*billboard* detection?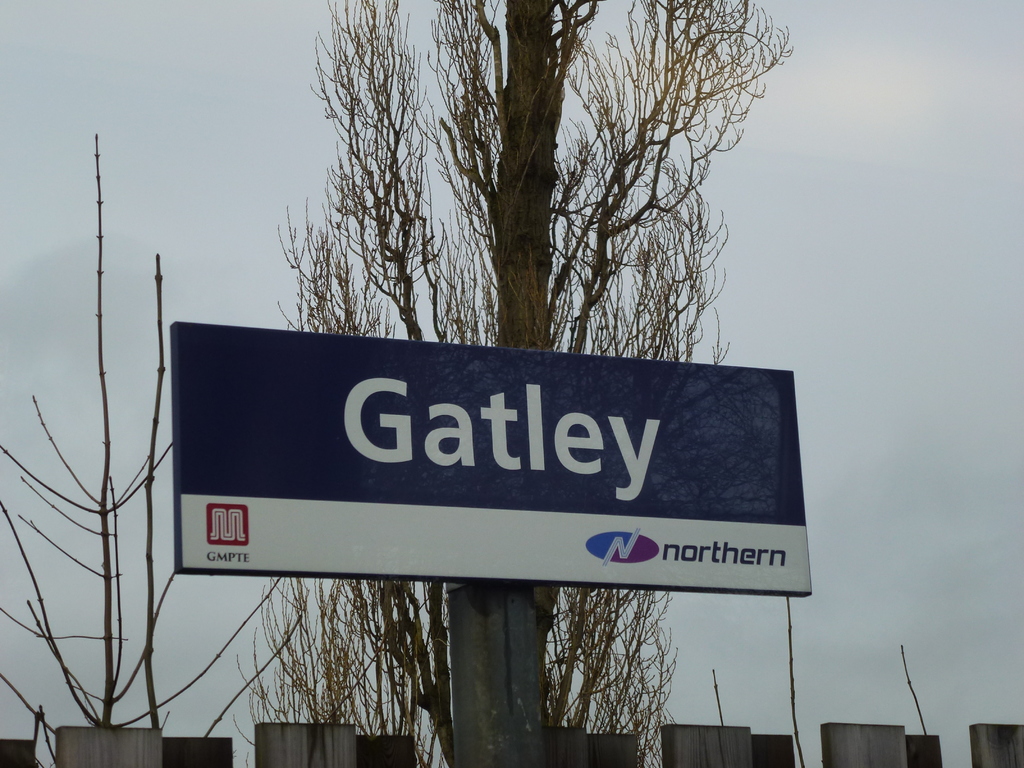
crop(176, 349, 775, 602)
